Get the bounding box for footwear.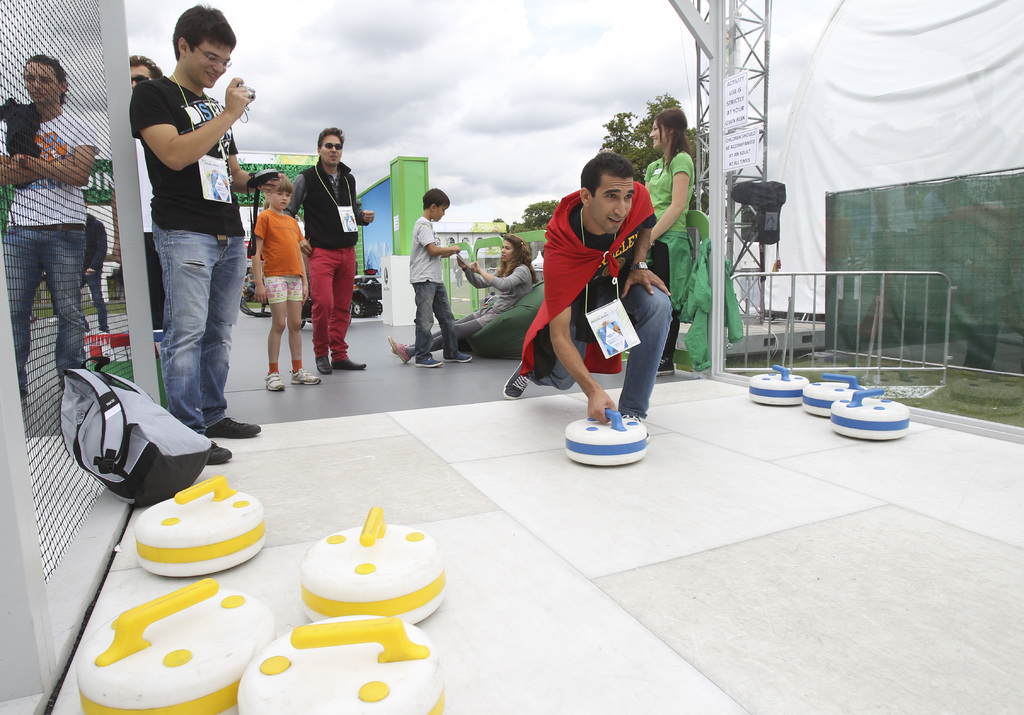
[left=333, top=360, right=360, bottom=371].
